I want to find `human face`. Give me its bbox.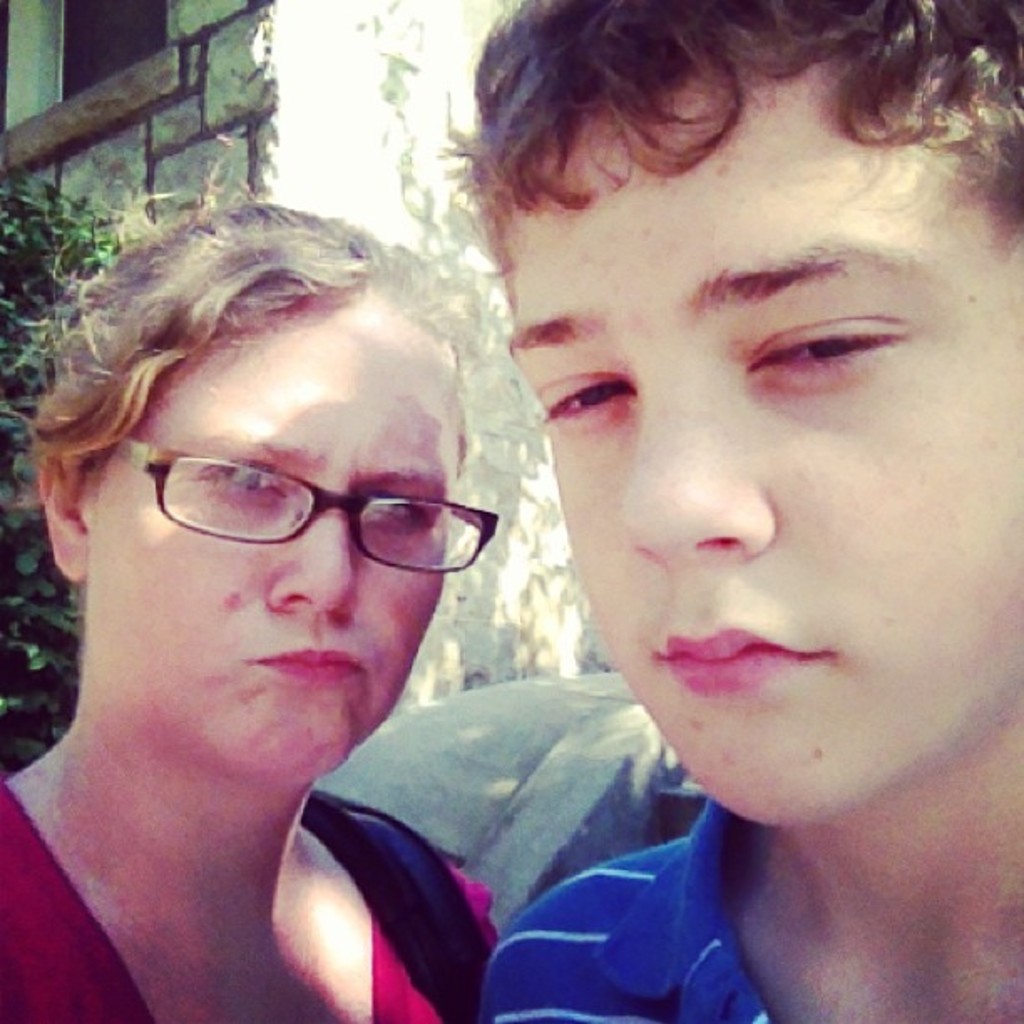
box=[85, 298, 445, 770].
